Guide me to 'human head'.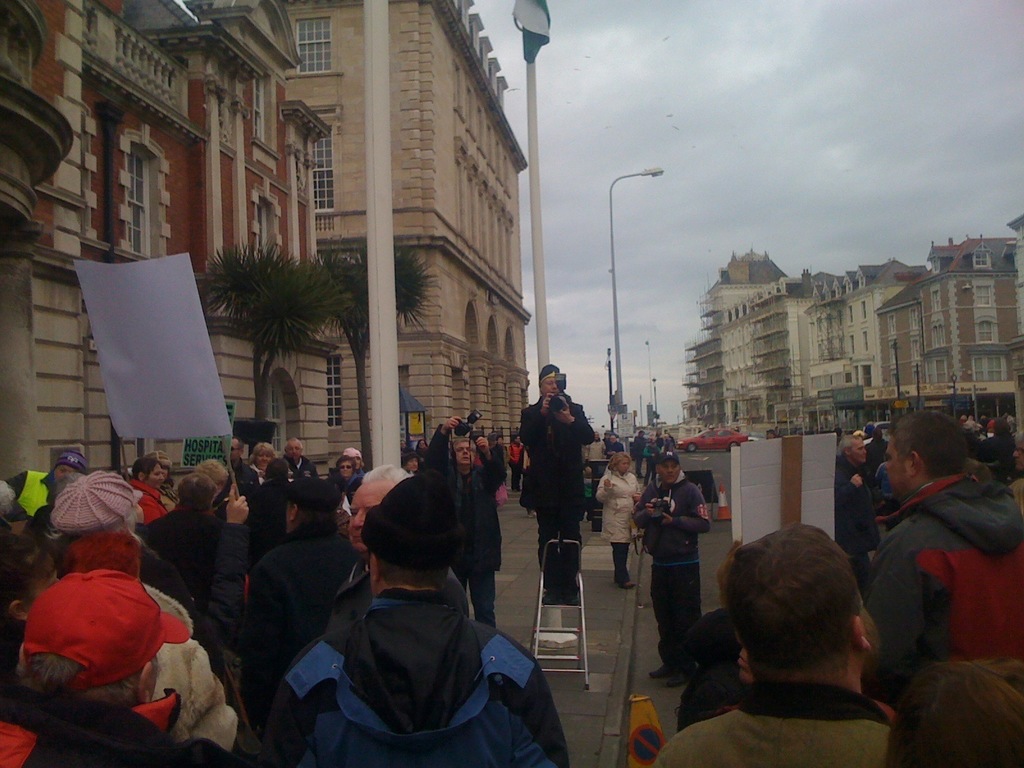
Guidance: region(610, 452, 630, 476).
